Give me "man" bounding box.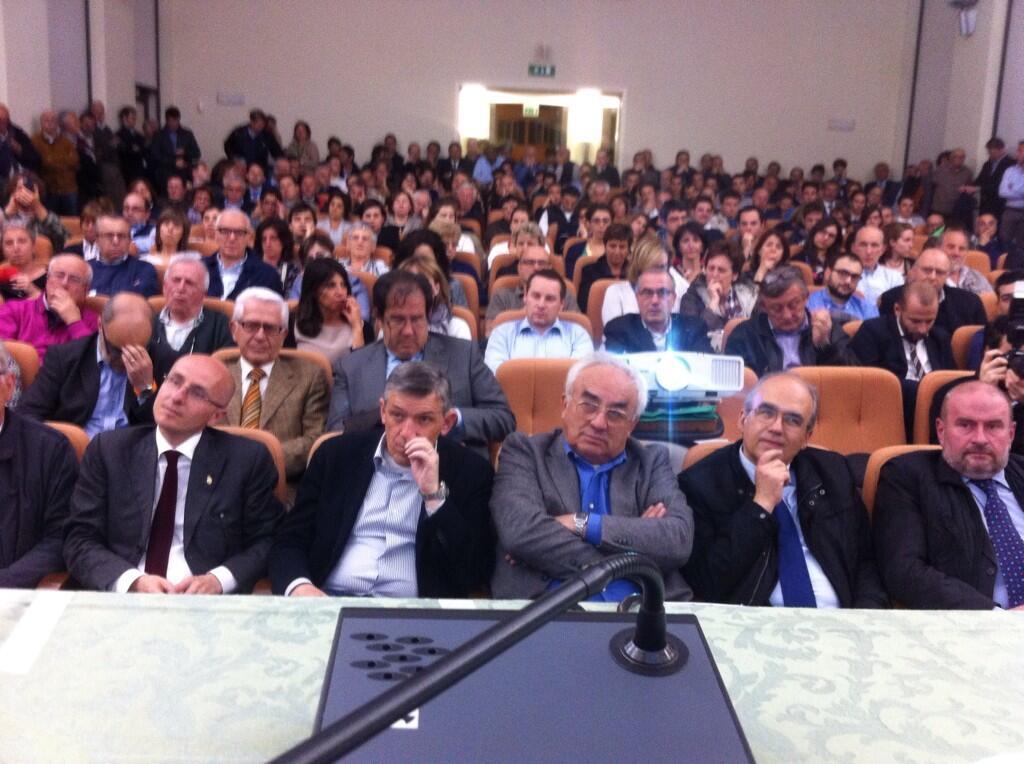
pyautogui.locateOnScreen(968, 211, 1016, 272).
